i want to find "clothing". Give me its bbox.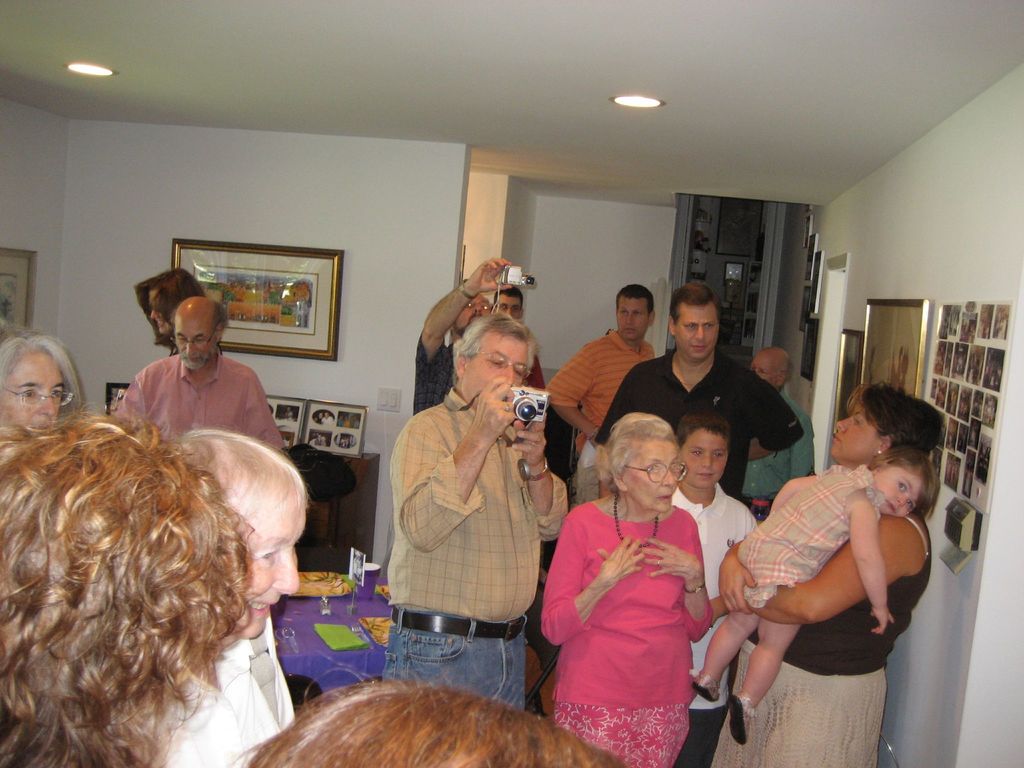
crop(387, 388, 569, 715).
